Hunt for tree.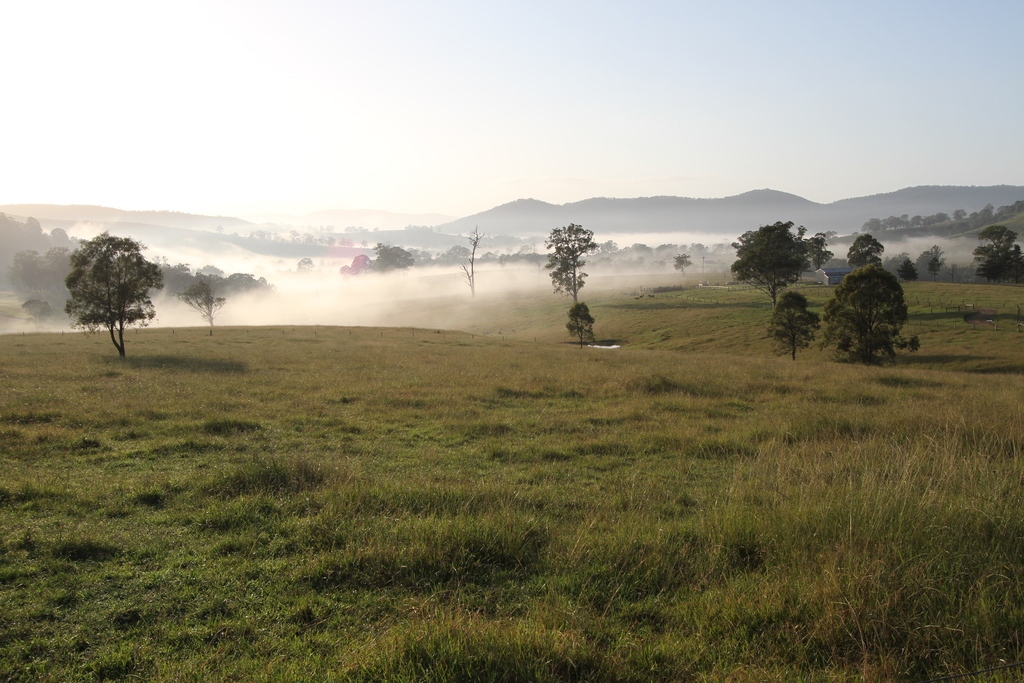
Hunted down at rect(357, 235, 415, 320).
